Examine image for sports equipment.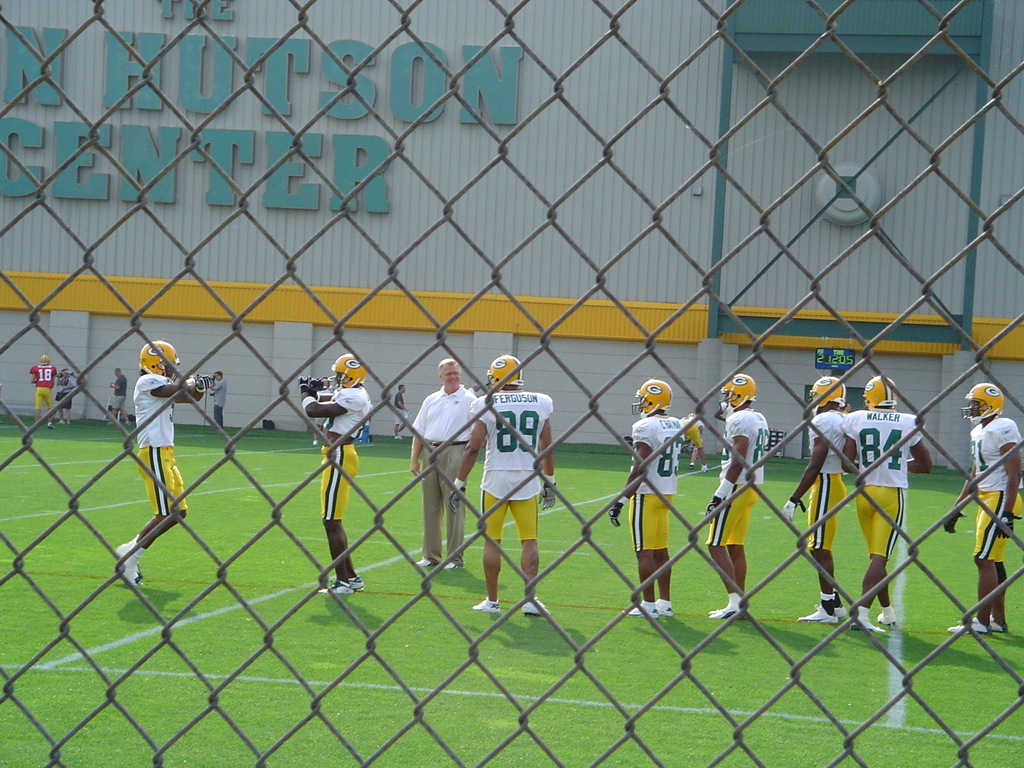
Examination result: [x1=139, y1=340, x2=177, y2=380].
